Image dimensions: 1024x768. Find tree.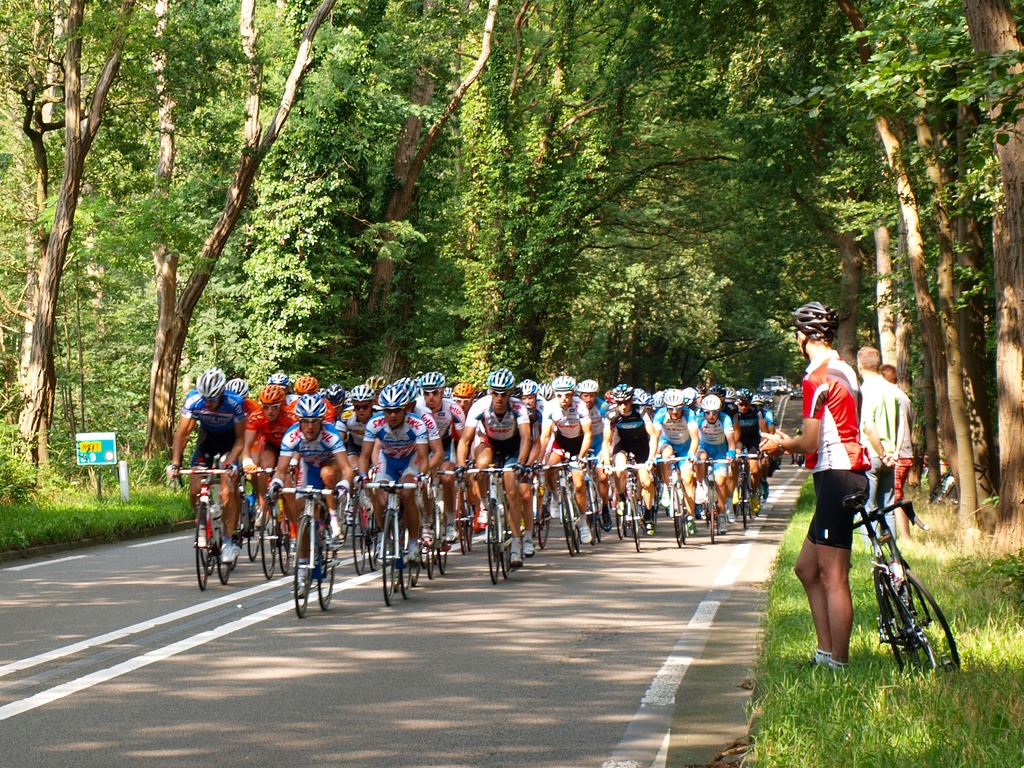
(left=194, top=0, right=566, bottom=359).
